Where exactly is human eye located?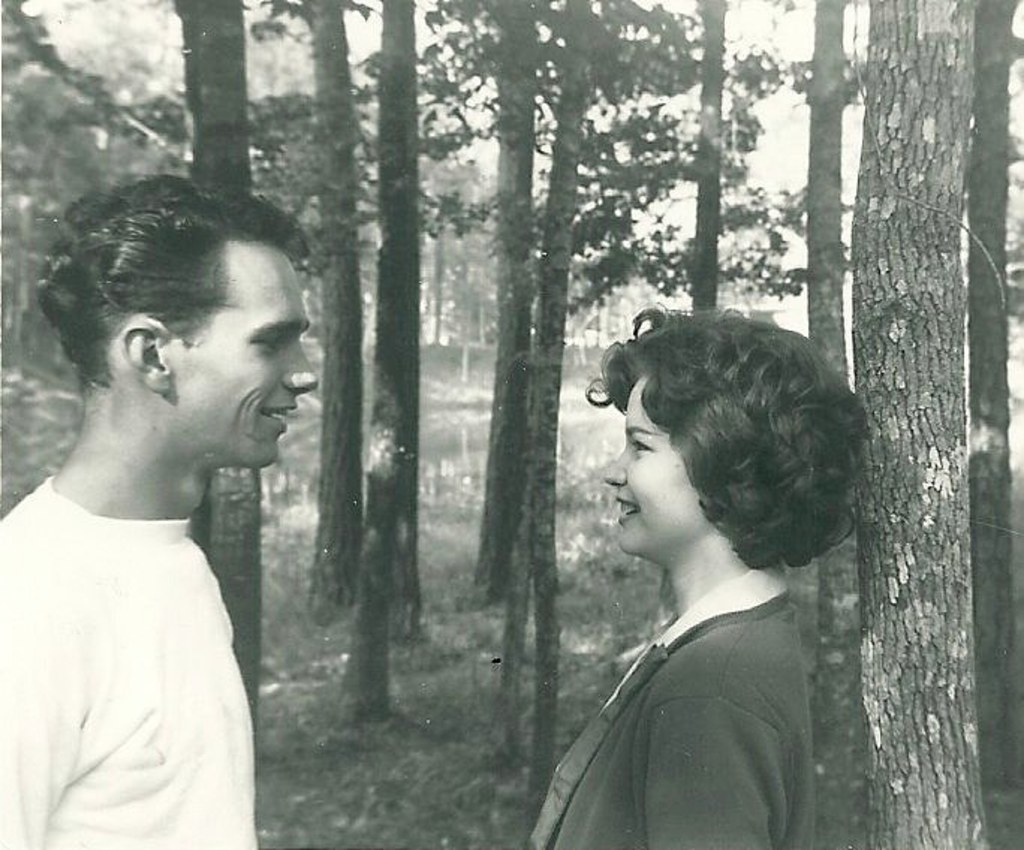
Its bounding box is {"left": 255, "top": 331, "right": 281, "bottom": 350}.
